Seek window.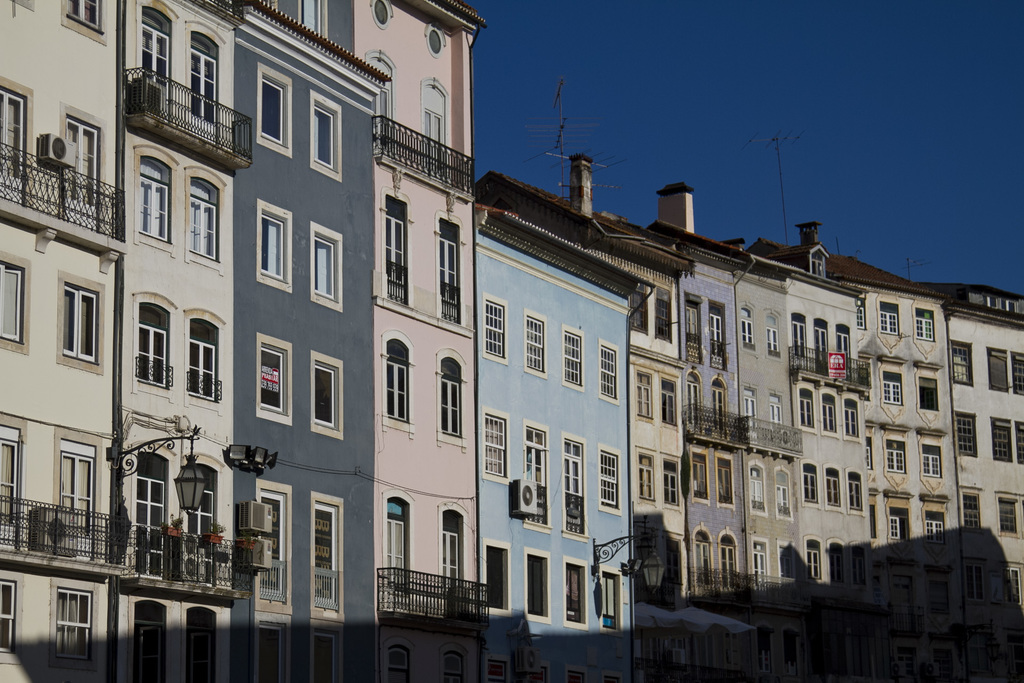
<bbox>696, 530, 712, 591</bbox>.
